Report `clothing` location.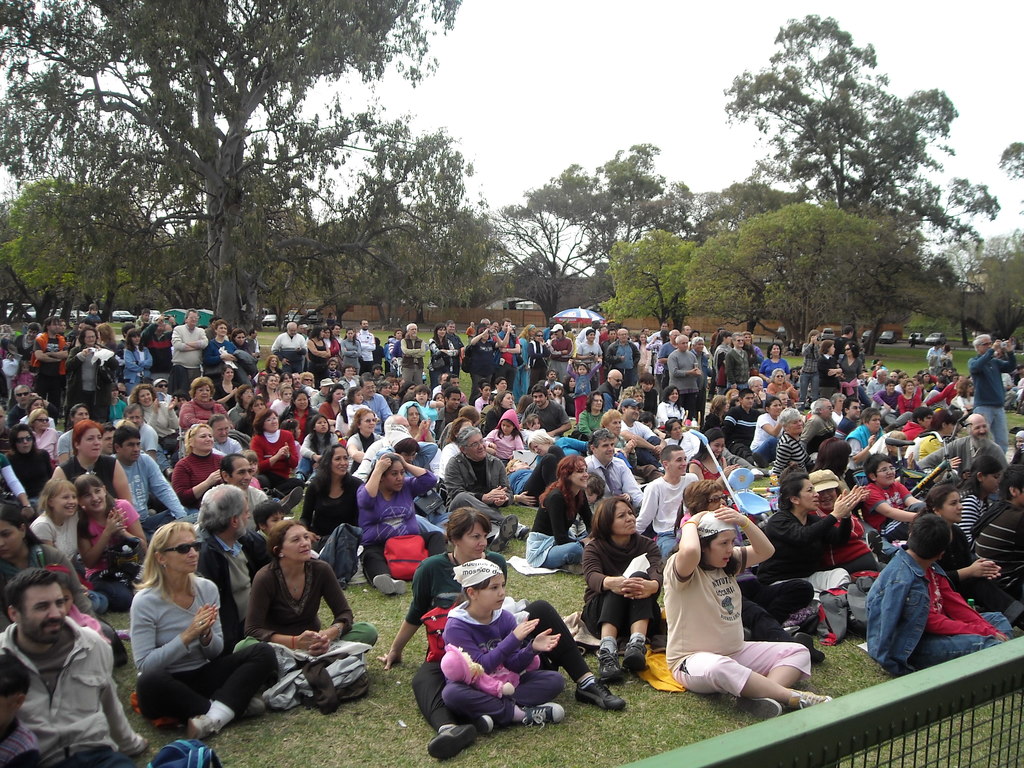
Report: detection(34, 429, 65, 472).
